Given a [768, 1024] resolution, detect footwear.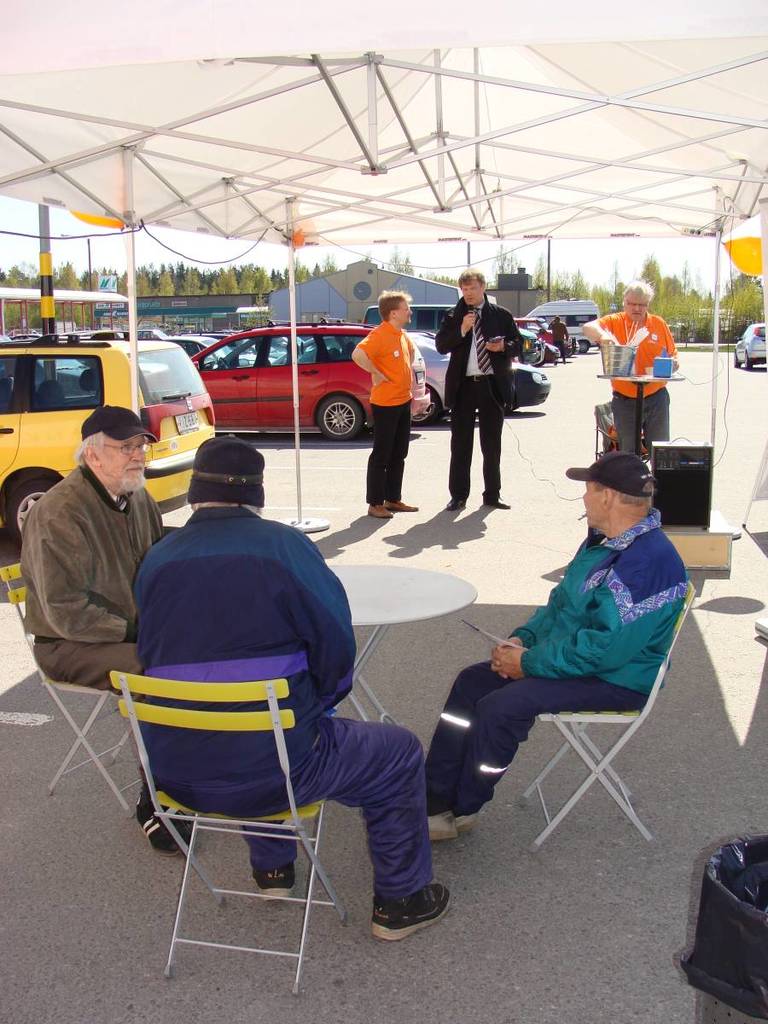
locate(433, 808, 468, 840).
